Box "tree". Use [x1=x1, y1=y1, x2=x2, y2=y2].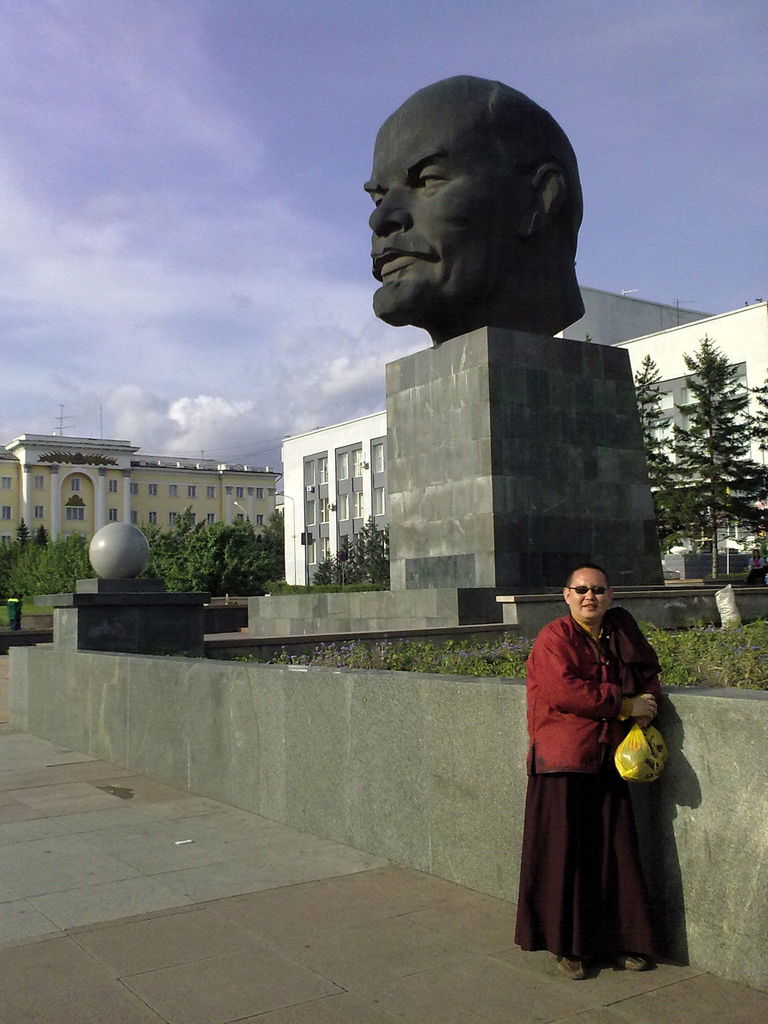
[x1=632, y1=350, x2=701, y2=540].
